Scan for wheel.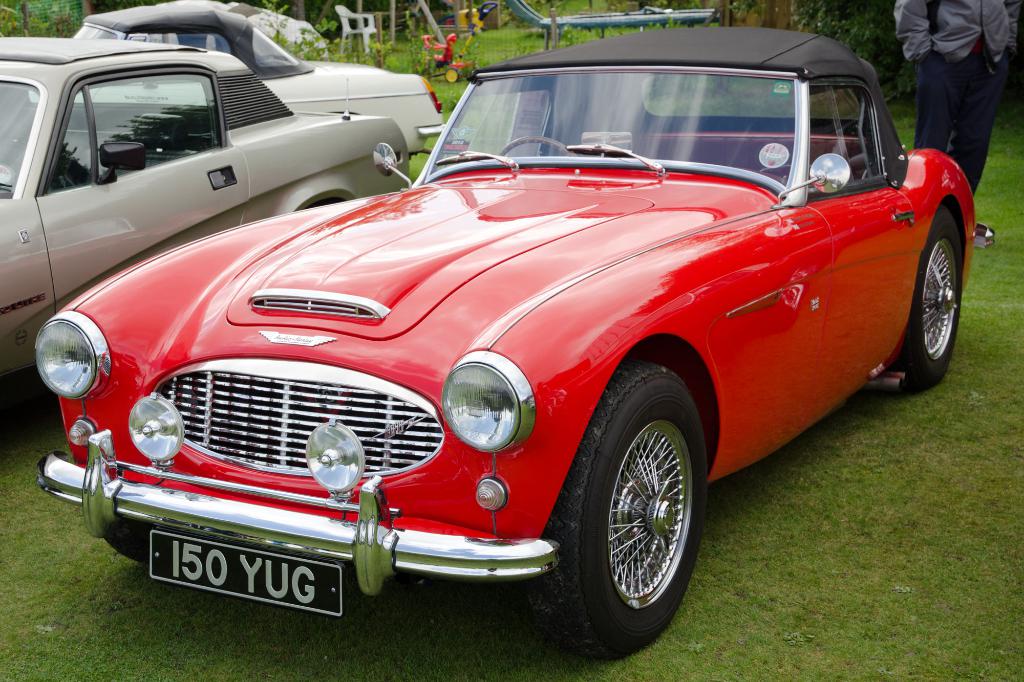
Scan result: x1=445 y1=70 x2=454 y2=84.
